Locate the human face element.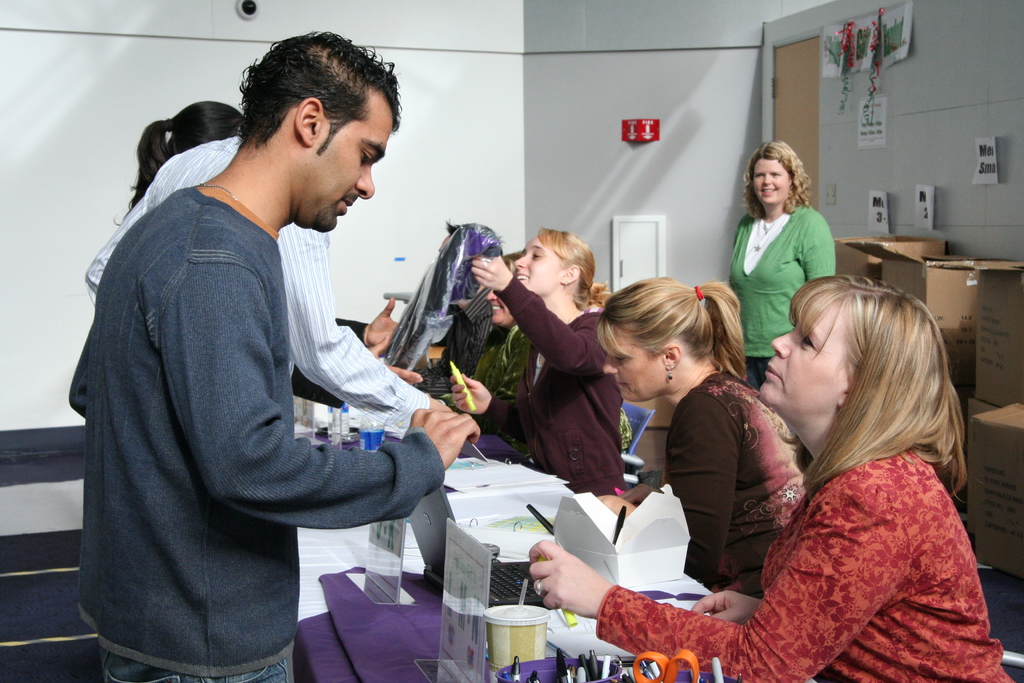
Element bbox: bbox=(309, 98, 399, 233).
